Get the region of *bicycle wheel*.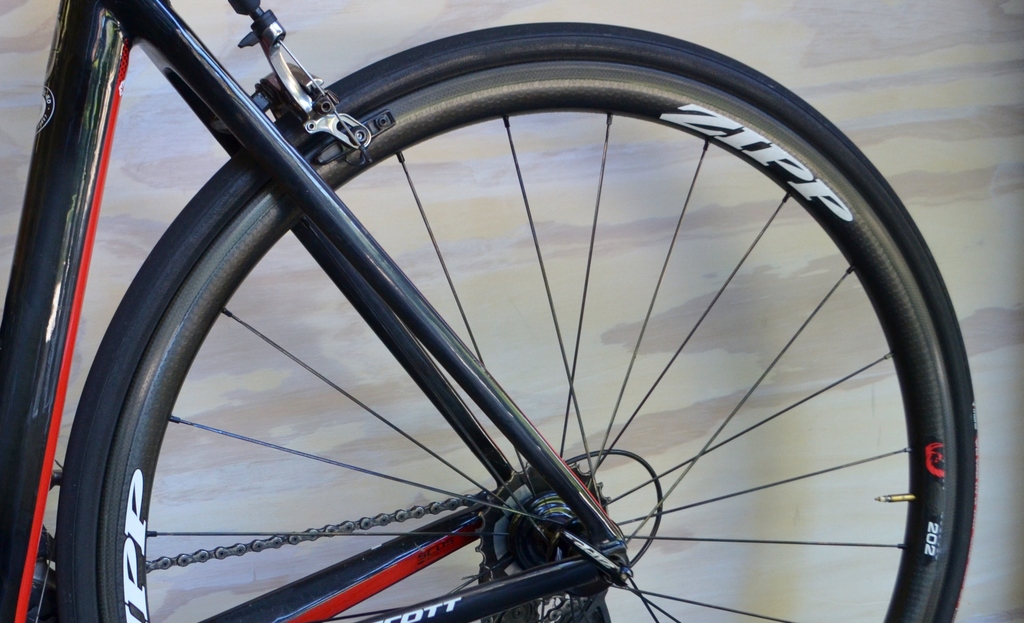
crop(56, 19, 975, 622).
